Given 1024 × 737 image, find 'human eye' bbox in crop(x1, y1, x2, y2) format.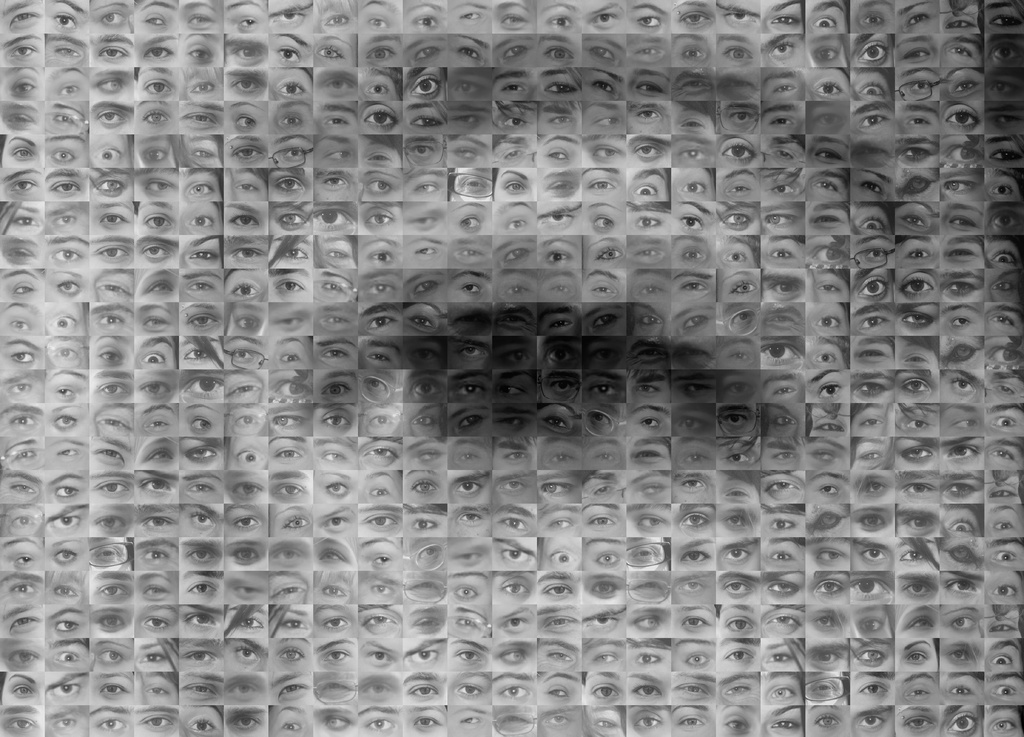
crop(276, 414, 303, 429).
